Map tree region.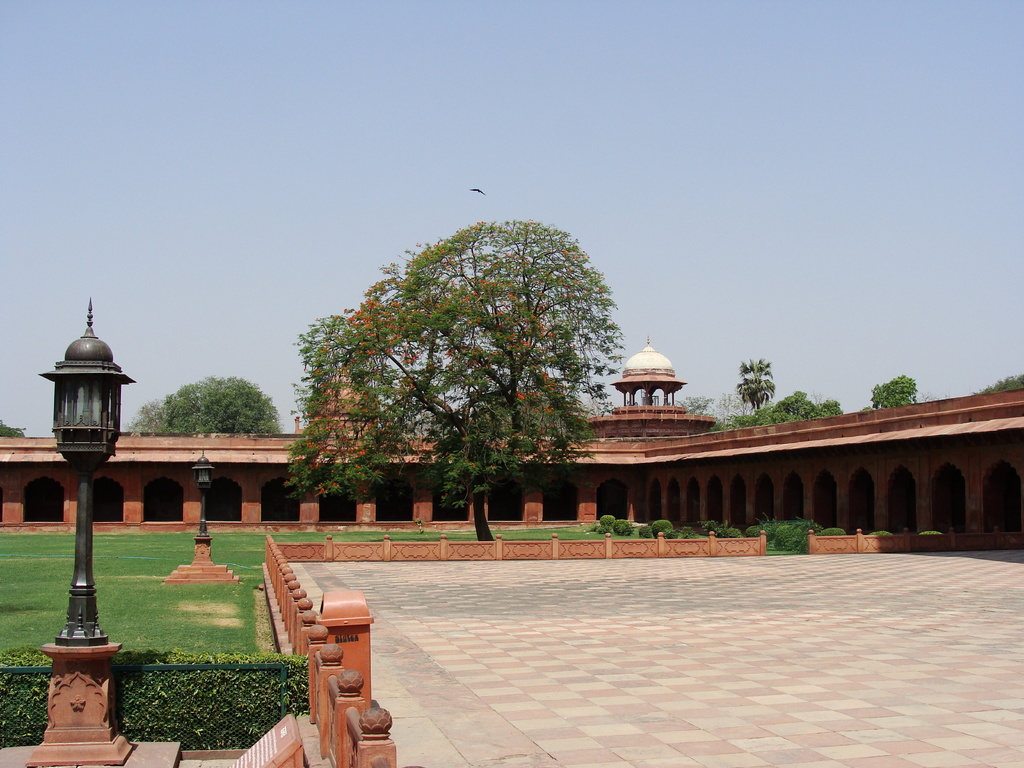
Mapped to {"left": 746, "top": 385, "right": 842, "bottom": 425}.
